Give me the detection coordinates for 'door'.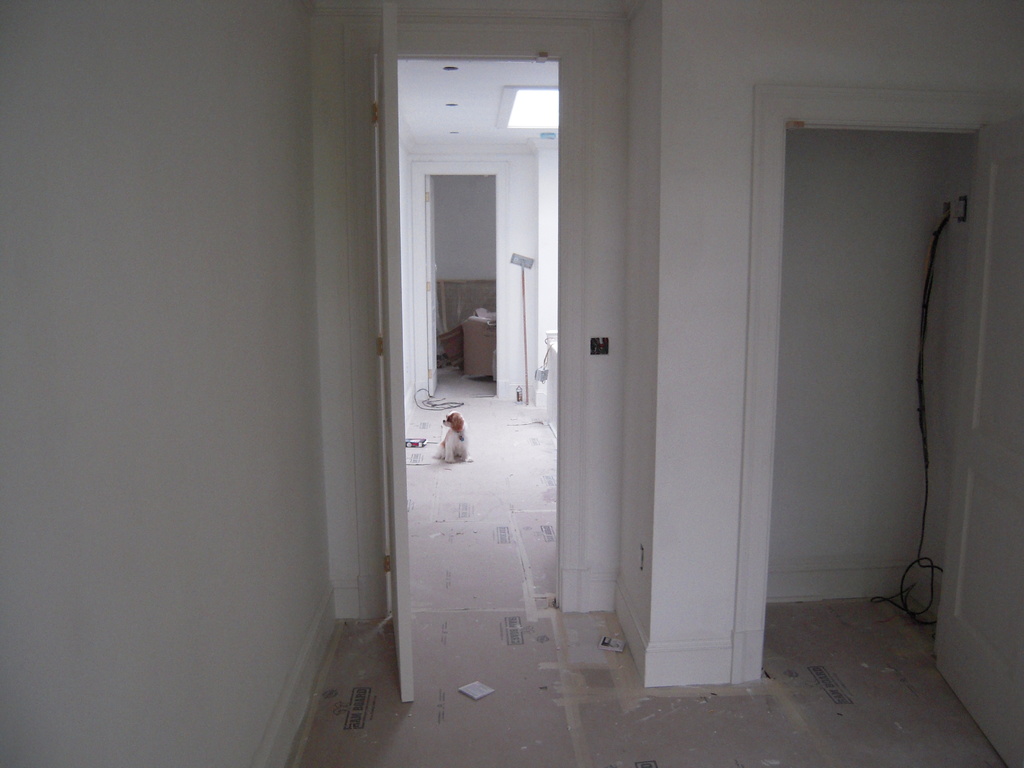
box=[932, 104, 1023, 767].
